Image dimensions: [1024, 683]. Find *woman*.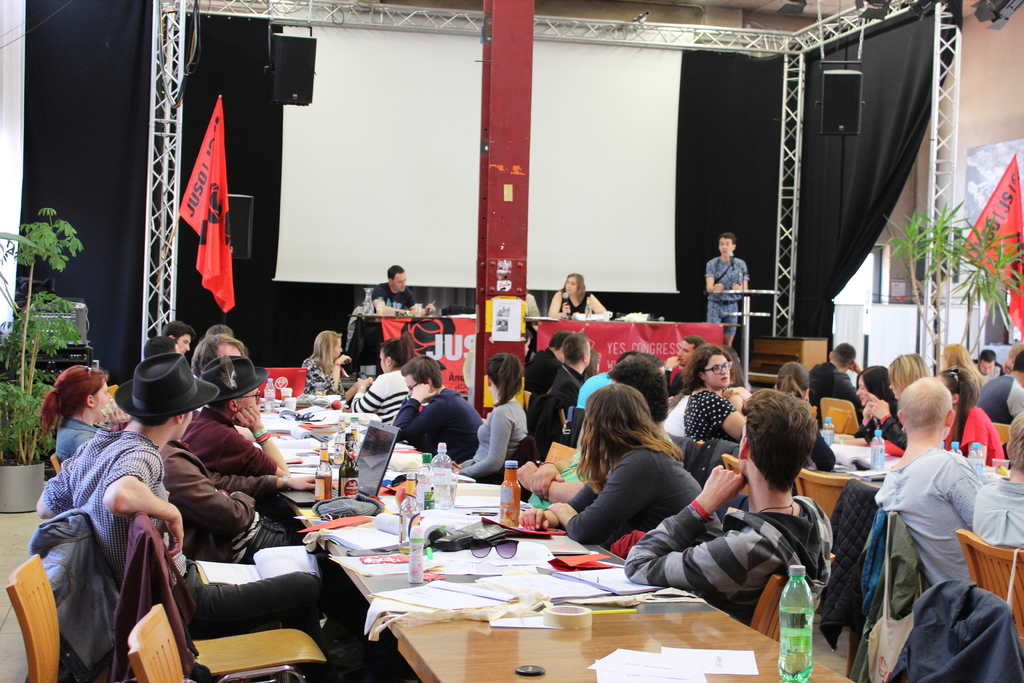
(left=347, top=338, right=423, bottom=428).
